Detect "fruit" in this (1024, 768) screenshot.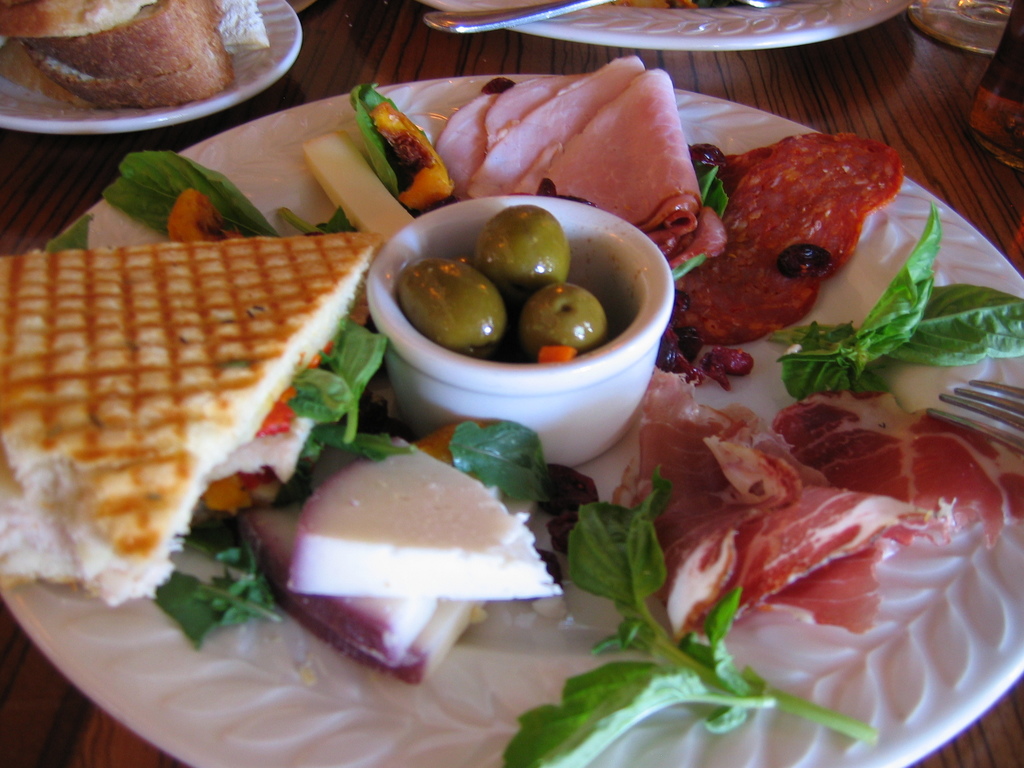
Detection: {"left": 410, "top": 246, "right": 509, "bottom": 344}.
